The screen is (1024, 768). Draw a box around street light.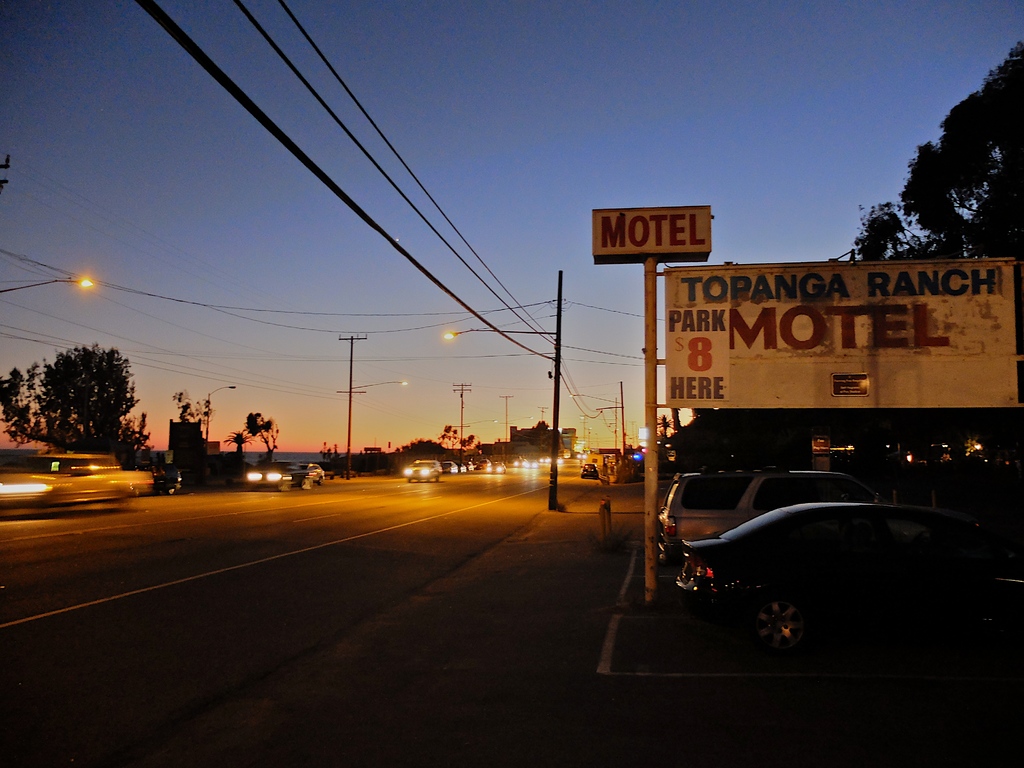
bbox=(570, 392, 624, 450).
